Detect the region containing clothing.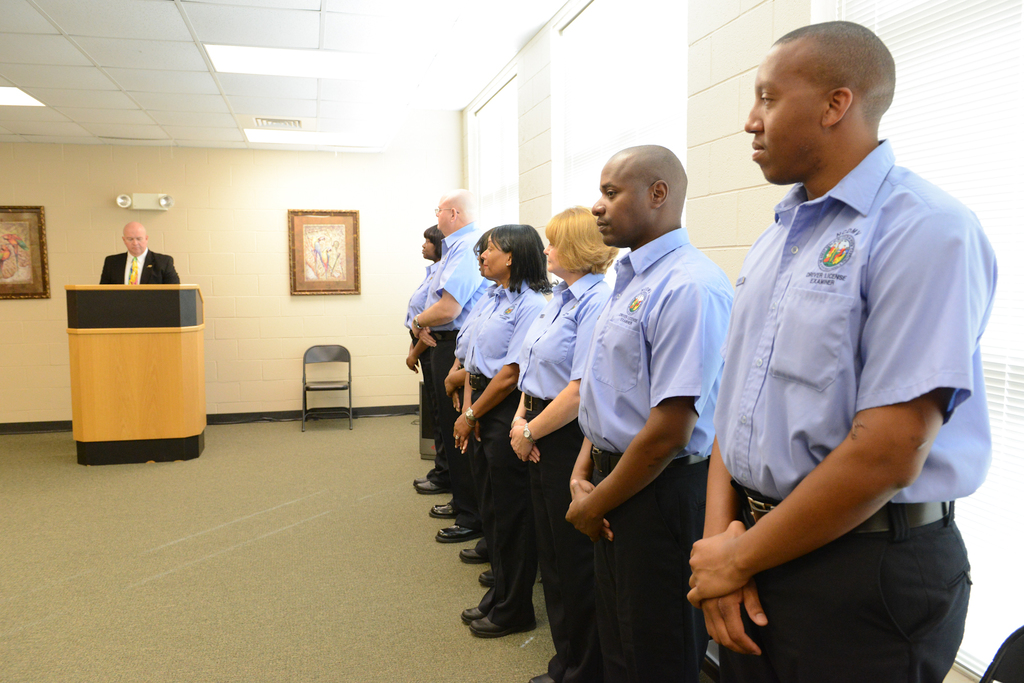
select_region(102, 250, 182, 285).
